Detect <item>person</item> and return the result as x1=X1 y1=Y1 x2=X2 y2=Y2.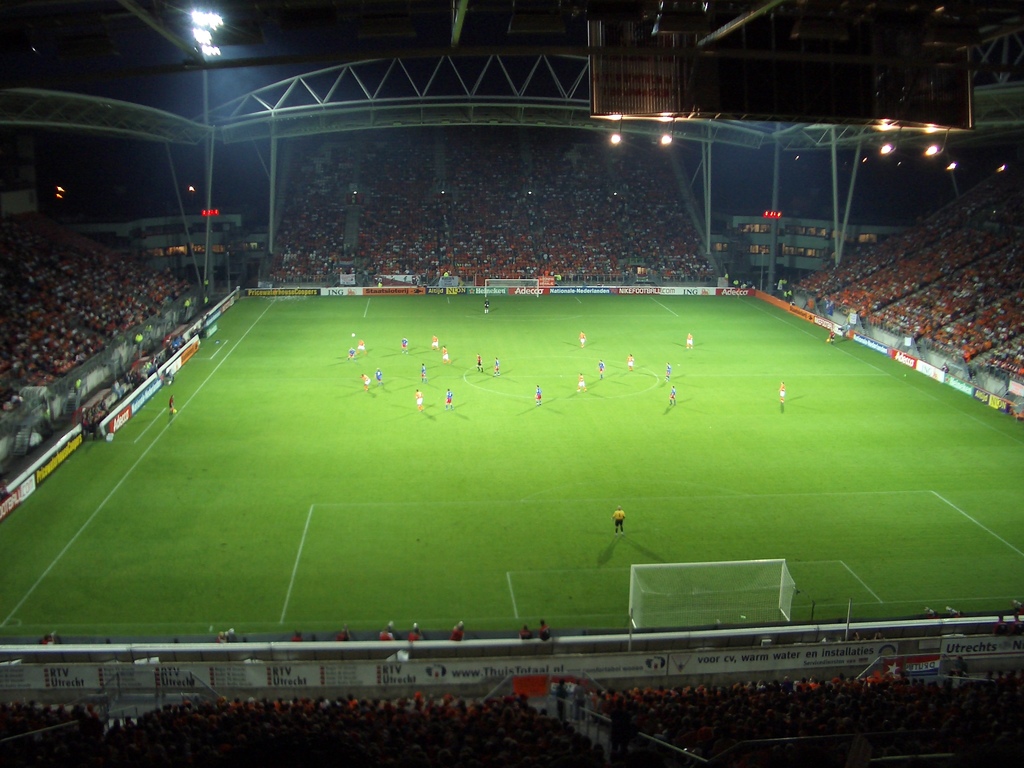
x1=486 y1=299 x2=492 y2=315.
